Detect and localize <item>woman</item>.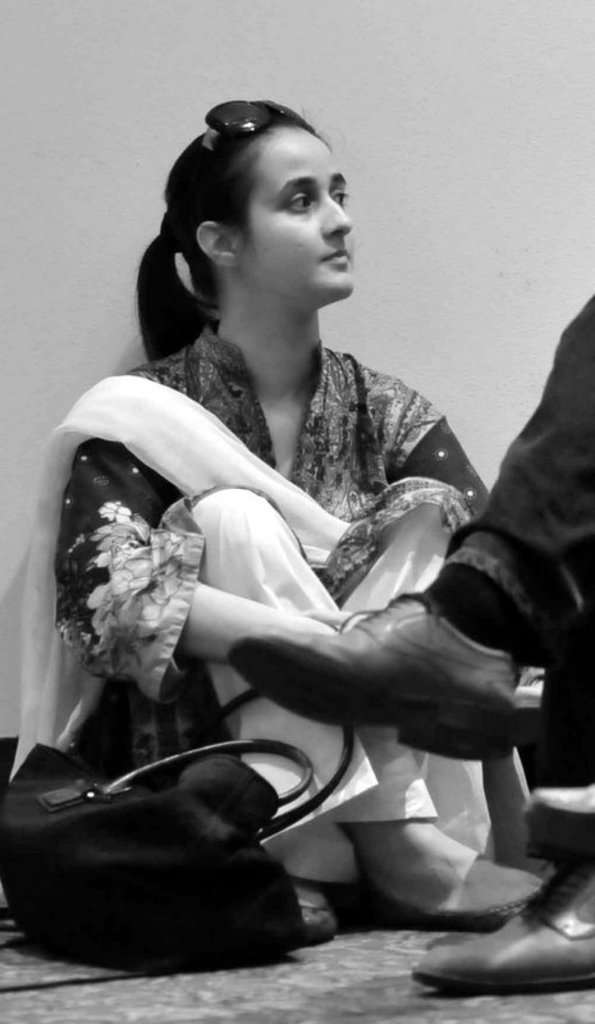
Localized at (61,92,502,806).
